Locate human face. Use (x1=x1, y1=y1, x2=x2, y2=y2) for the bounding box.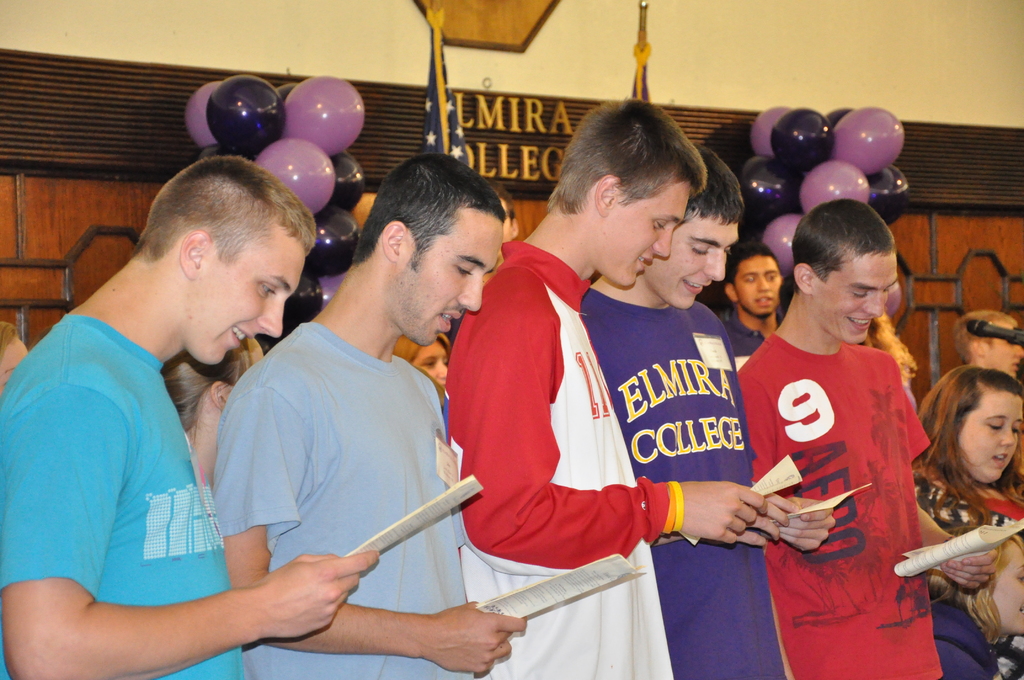
(x1=0, y1=343, x2=29, y2=389).
